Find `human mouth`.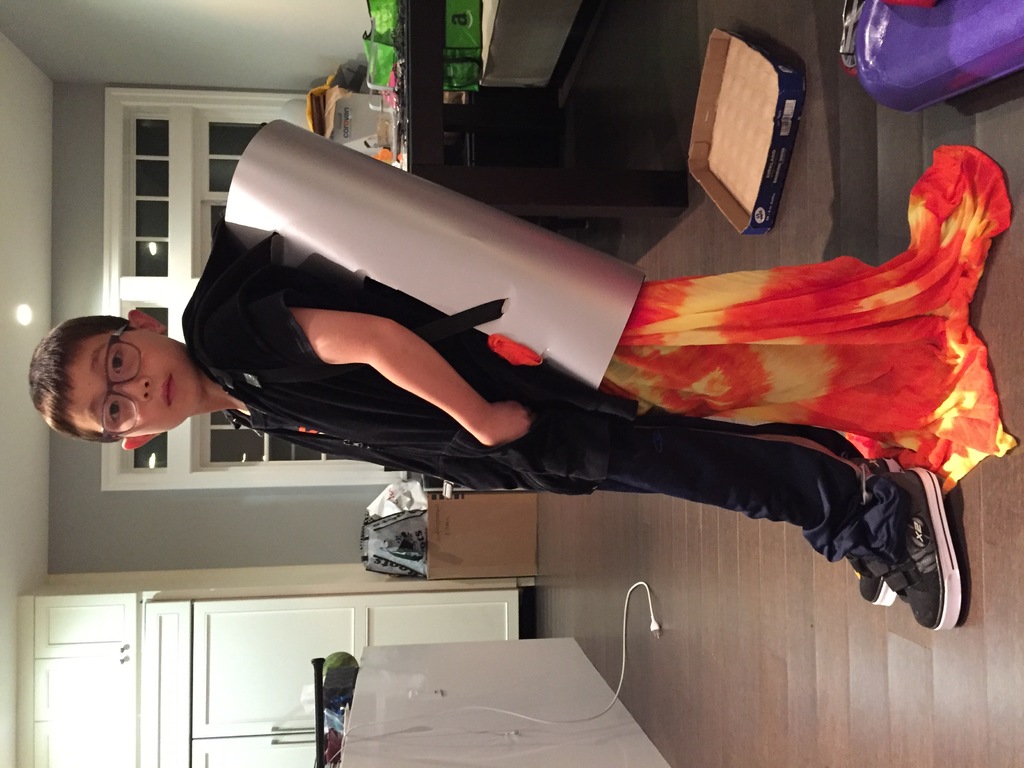
x1=154, y1=369, x2=179, y2=410.
